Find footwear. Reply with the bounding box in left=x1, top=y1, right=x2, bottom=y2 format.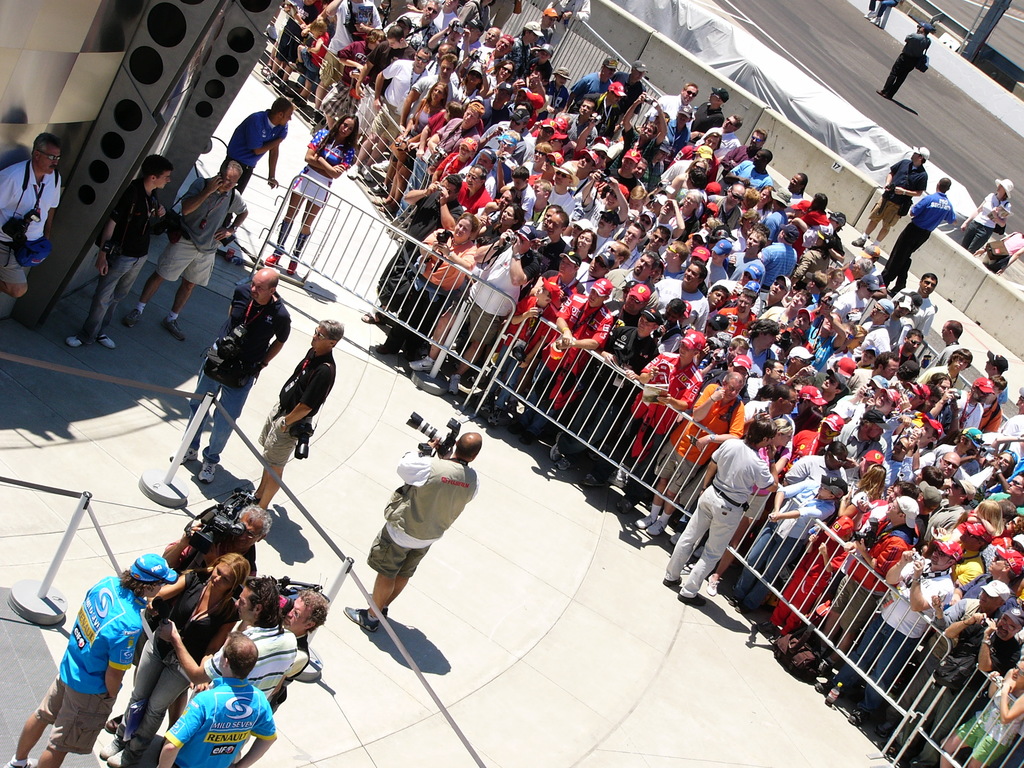
left=816, top=657, right=833, bottom=677.
